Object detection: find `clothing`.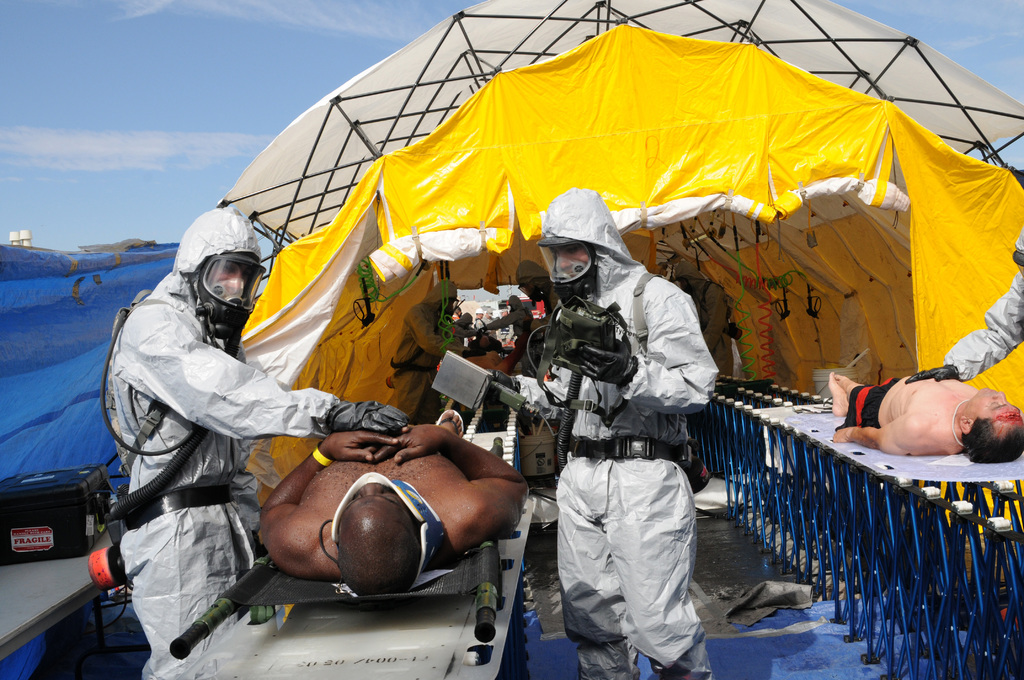
Rect(449, 312, 473, 345).
